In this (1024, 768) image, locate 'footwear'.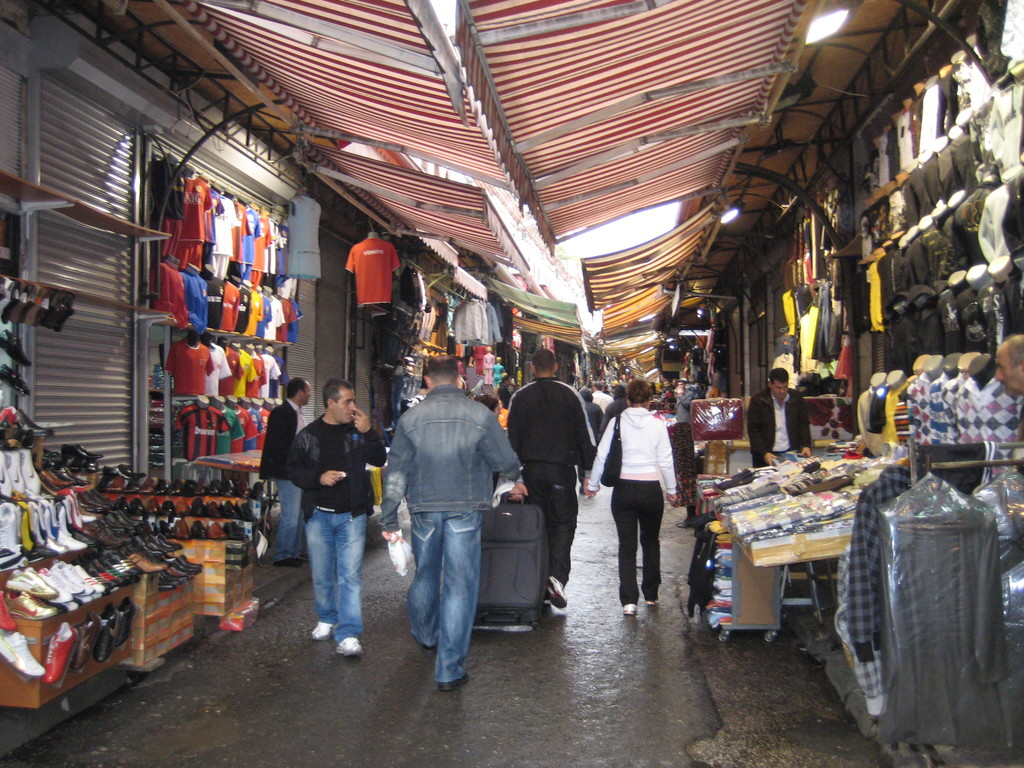
Bounding box: bbox=[436, 676, 470, 693].
